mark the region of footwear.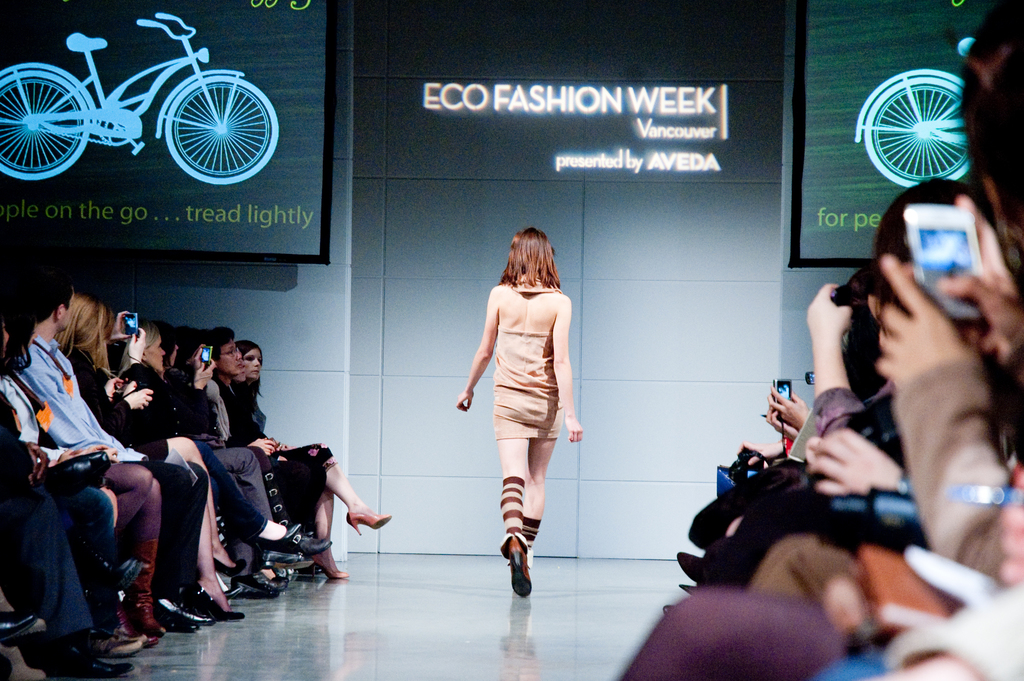
Region: detection(43, 639, 131, 680).
